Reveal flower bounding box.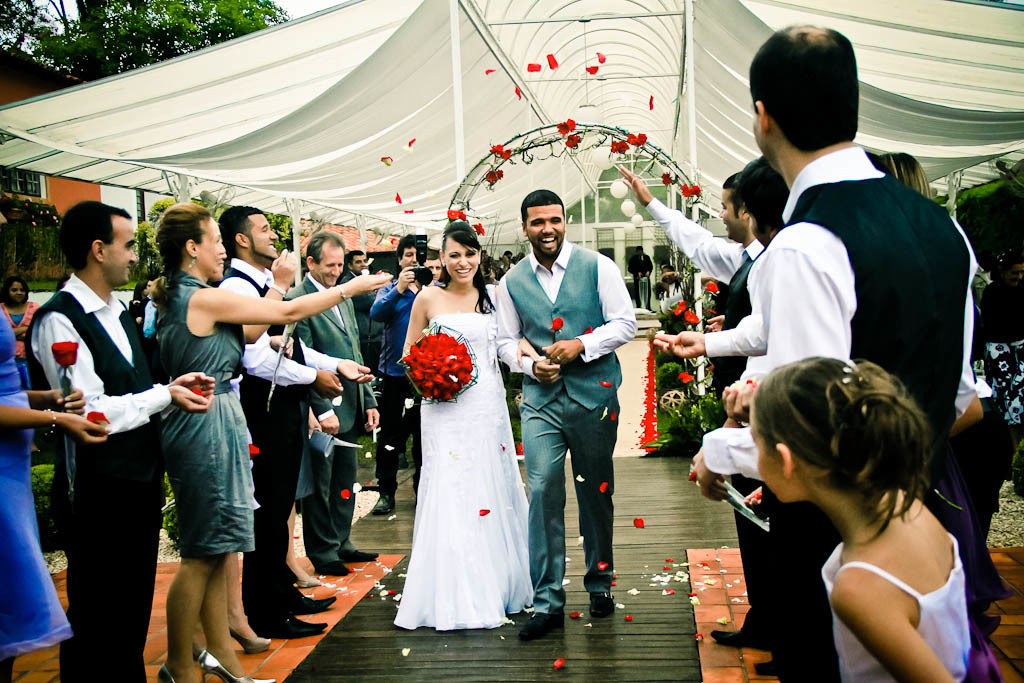
Revealed: <region>549, 317, 562, 336</region>.
